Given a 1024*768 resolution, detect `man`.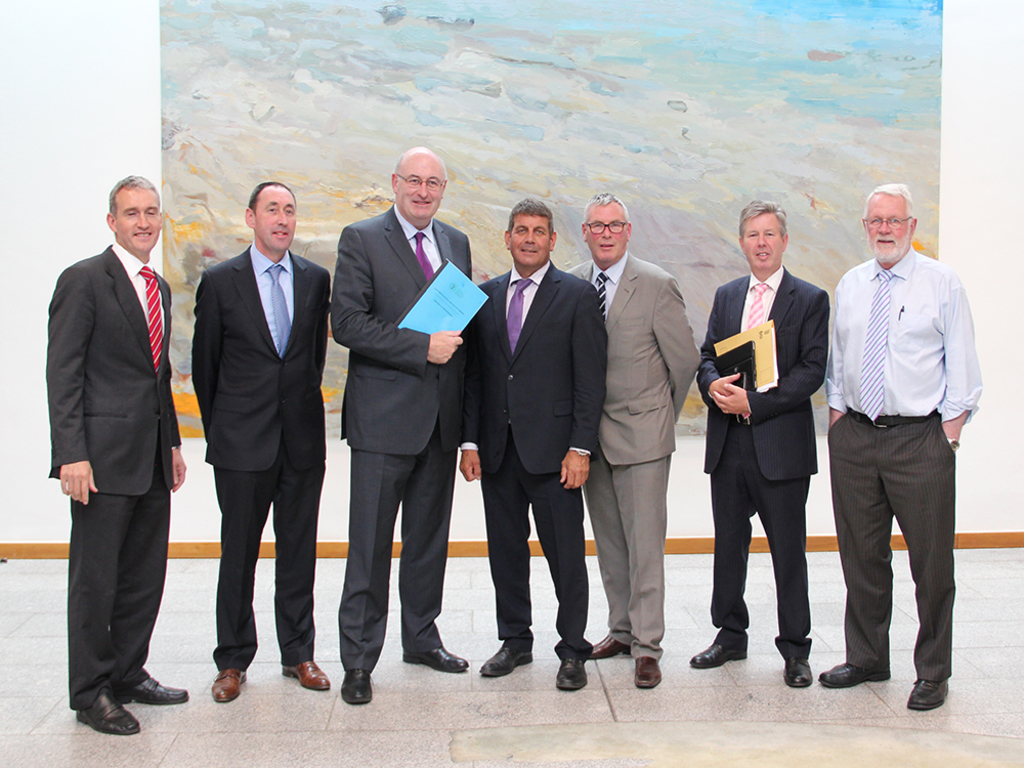
bbox=(327, 142, 476, 705).
